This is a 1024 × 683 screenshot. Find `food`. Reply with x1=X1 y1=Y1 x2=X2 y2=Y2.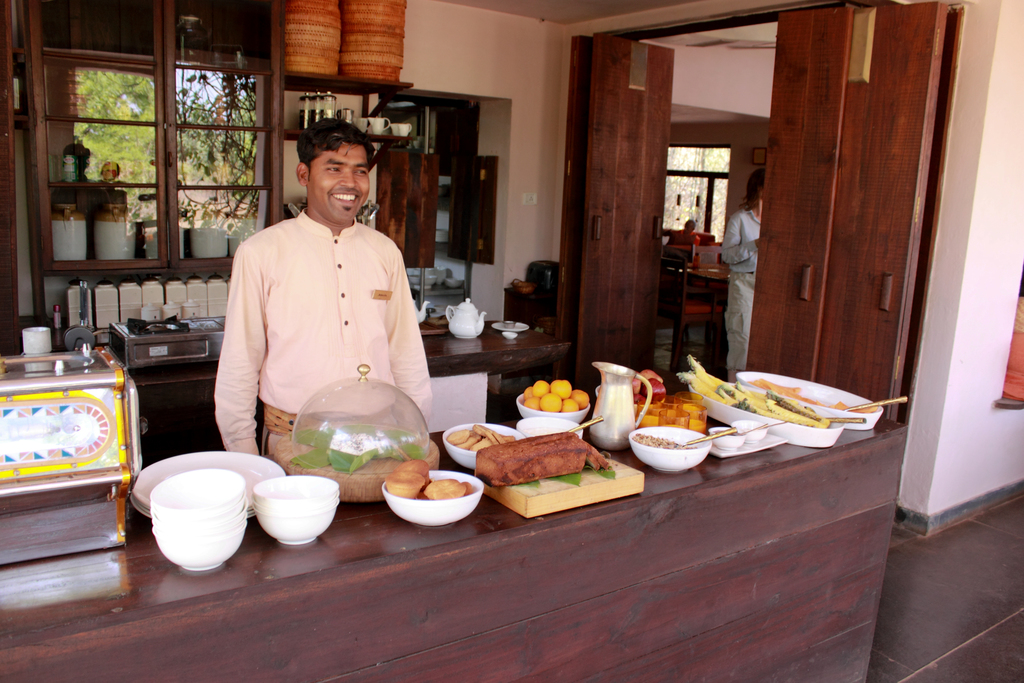
x1=632 y1=368 x2=666 y2=406.
